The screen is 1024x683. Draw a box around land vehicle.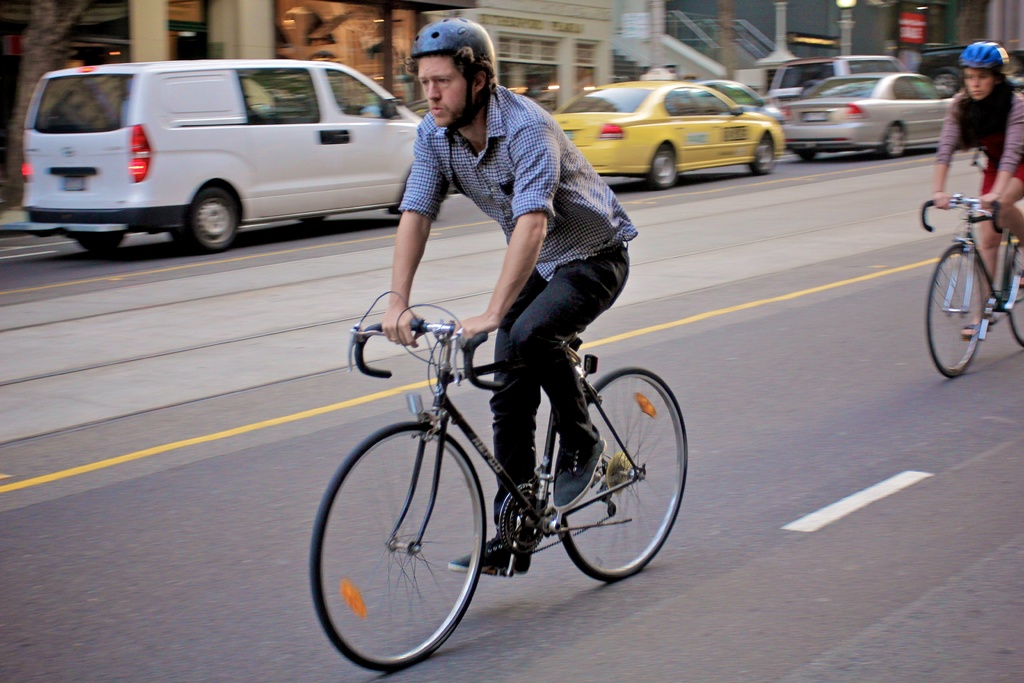
12 58 420 254.
